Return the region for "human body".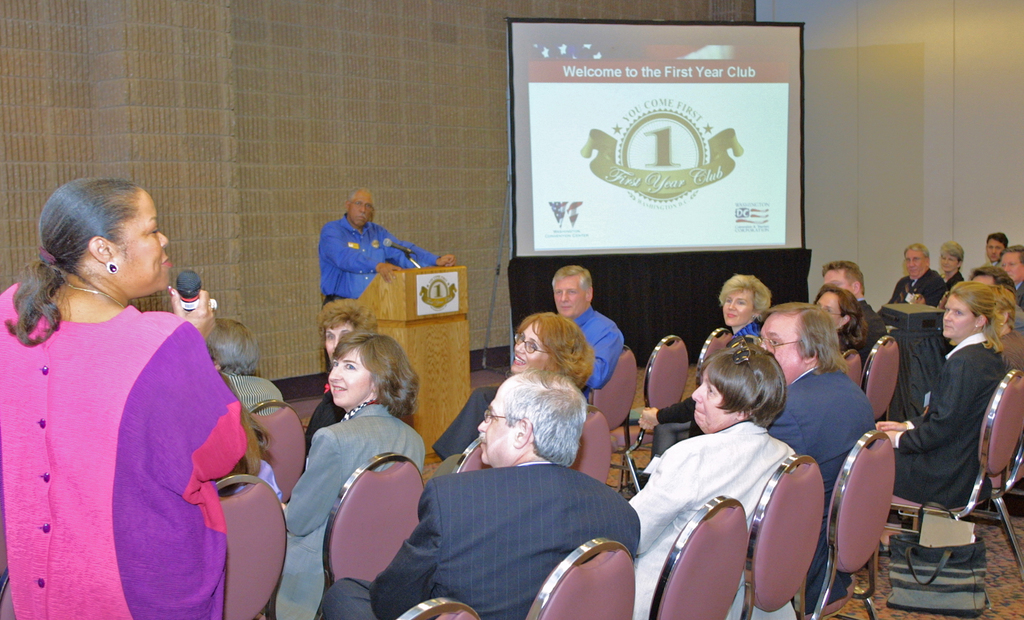
pyautogui.locateOnScreen(316, 214, 463, 357).
